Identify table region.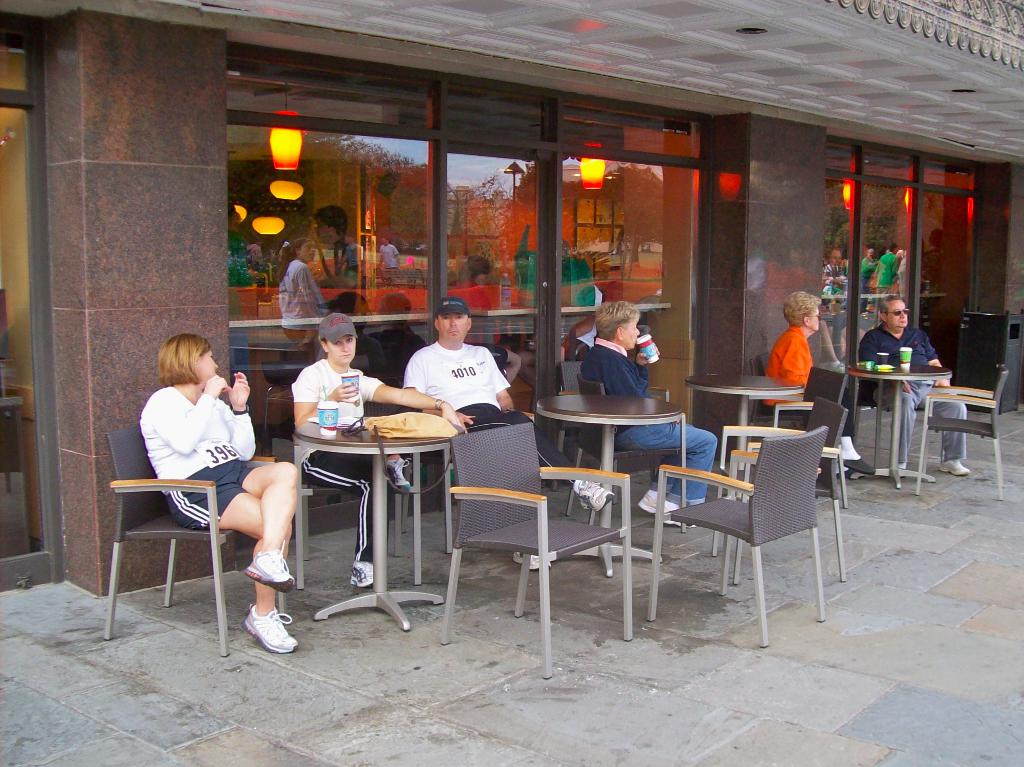
Region: locate(684, 367, 808, 471).
